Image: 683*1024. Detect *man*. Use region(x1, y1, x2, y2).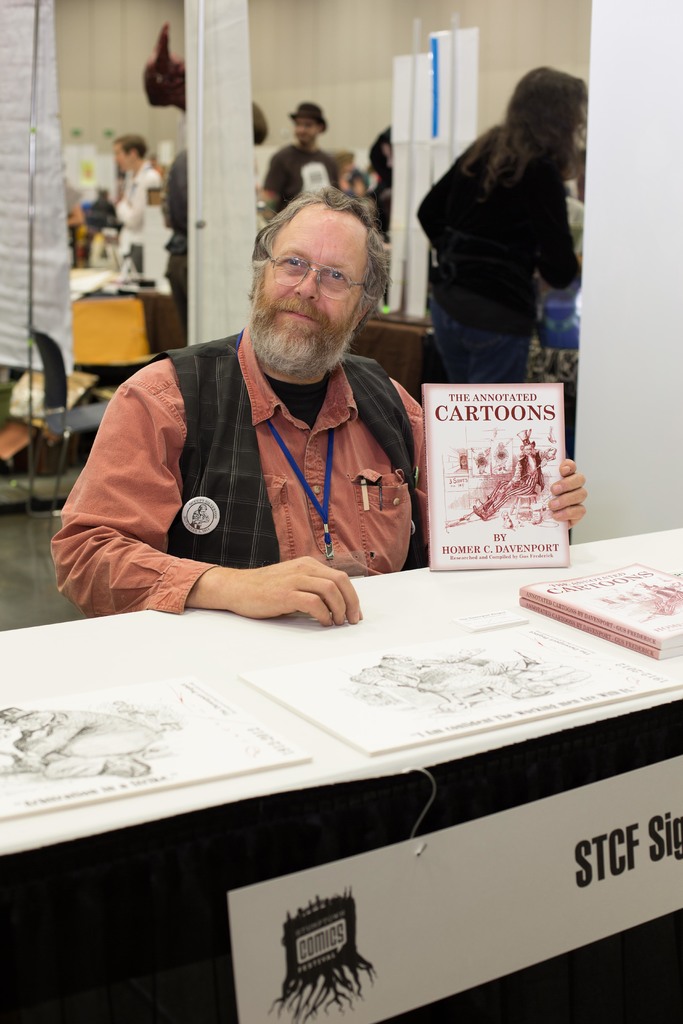
region(260, 102, 337, 218).
